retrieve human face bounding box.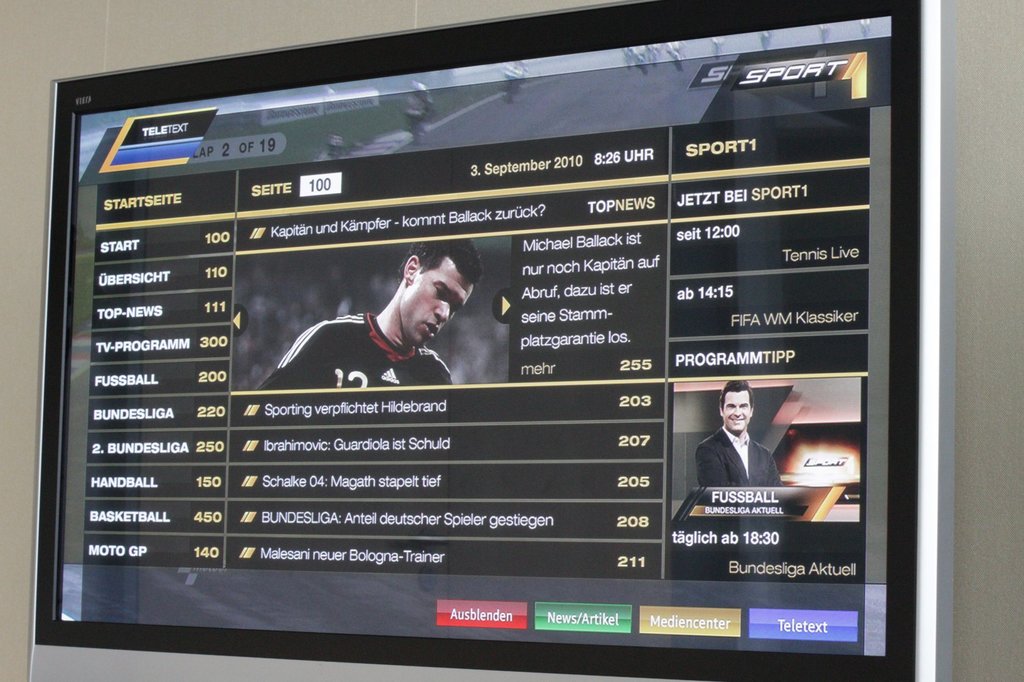
Bounding box: 397:257:474:349.
